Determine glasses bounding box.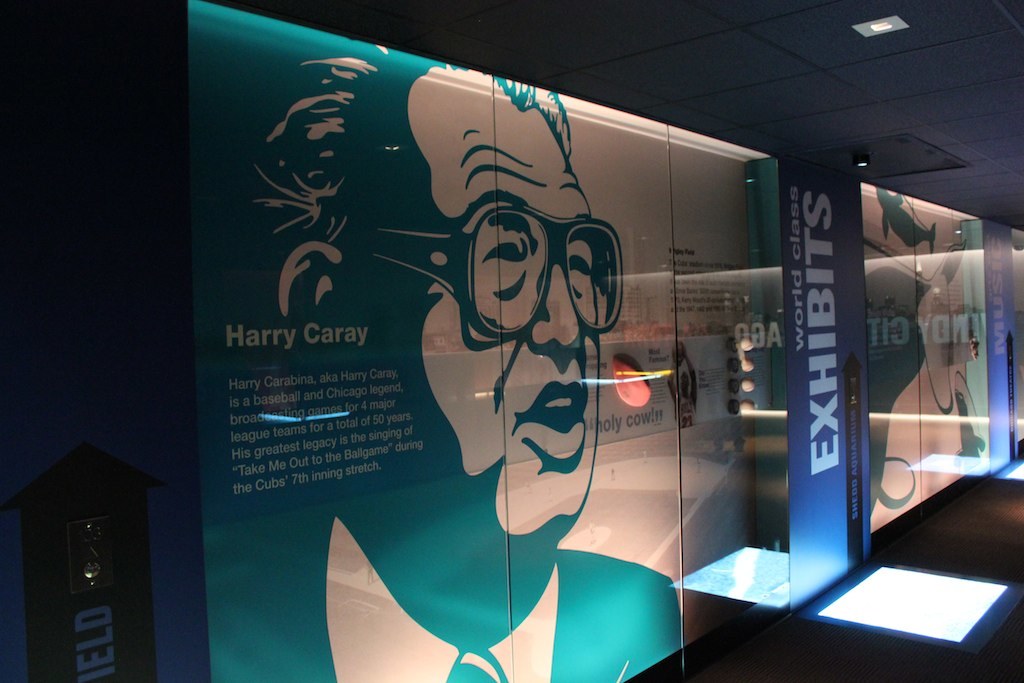
Determined: [x1=371, y1=201, x2=625, y2=342].
